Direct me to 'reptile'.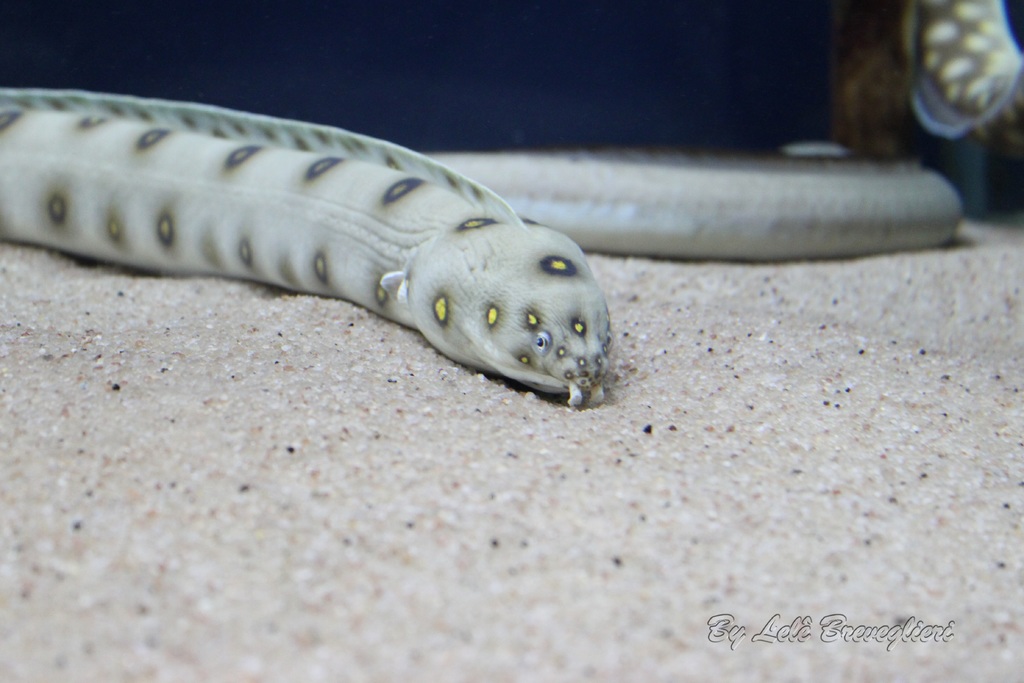
Direction: (x1=0, y1=95, x2=970, y2=414).
